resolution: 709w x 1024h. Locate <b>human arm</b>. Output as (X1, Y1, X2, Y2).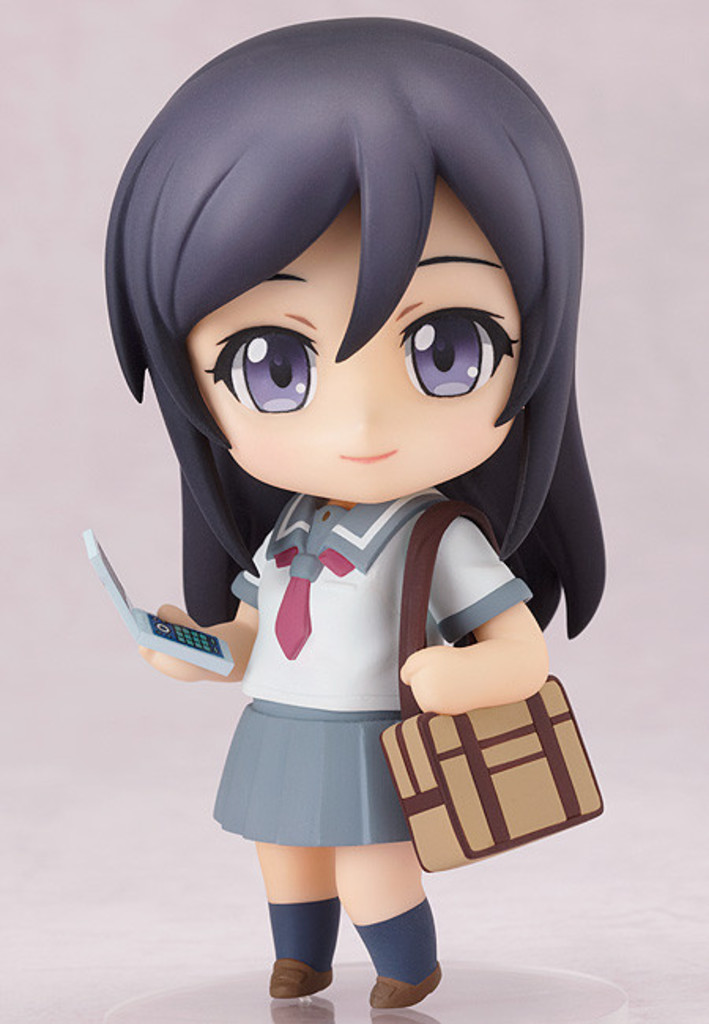
(98, 526, 249, 671).
